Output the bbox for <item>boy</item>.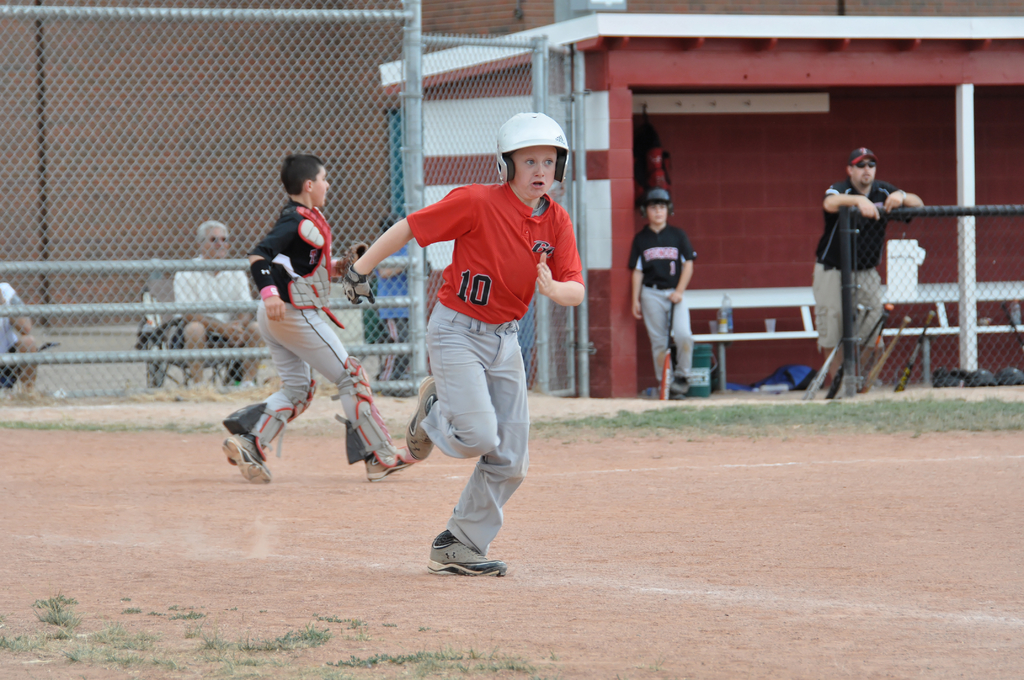
Rect(222, 156, 428, 478).
